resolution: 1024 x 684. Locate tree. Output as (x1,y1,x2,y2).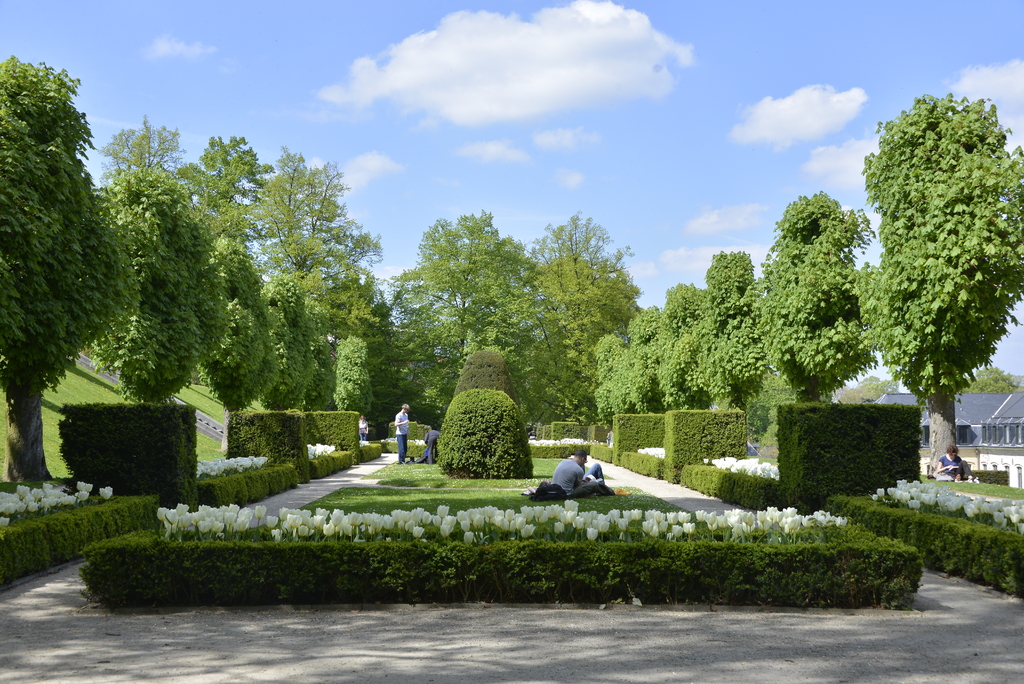
(0,45,144,487).
